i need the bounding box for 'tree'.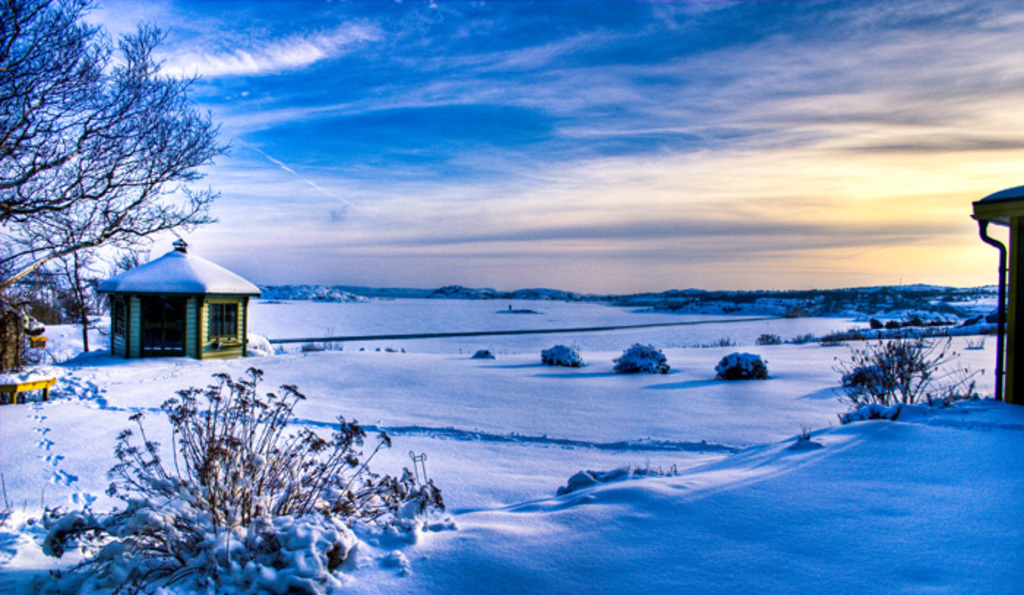
Here it is: locate(834, 323, 985, 418).
